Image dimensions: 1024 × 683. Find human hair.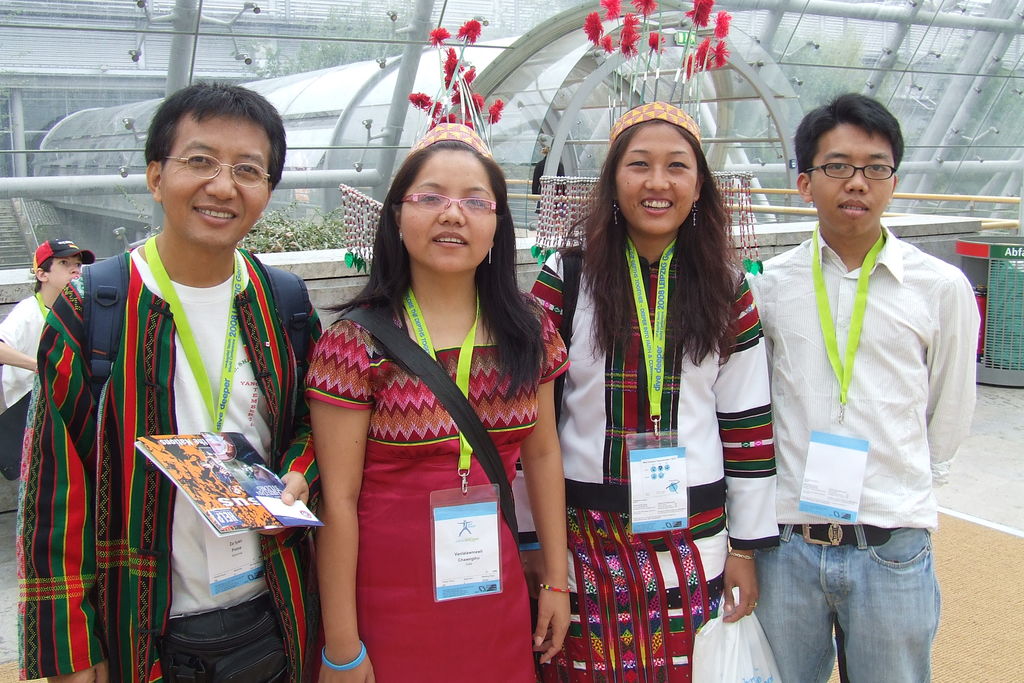
select_region(792, 90, 904, 176).
